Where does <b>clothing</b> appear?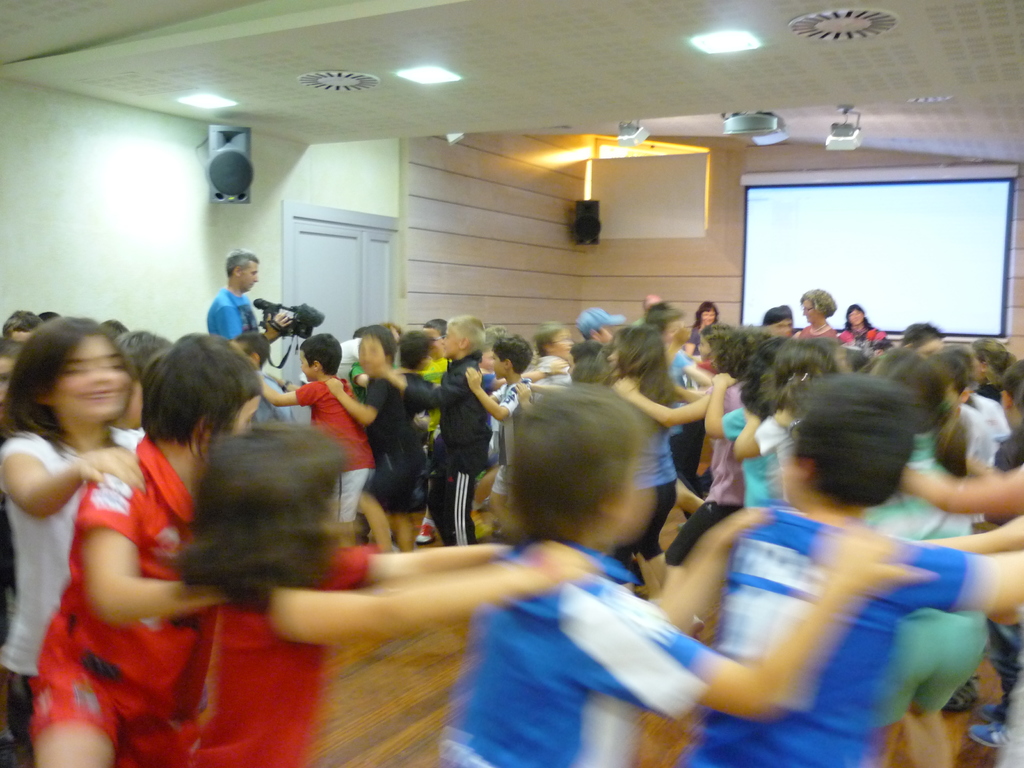
Appears at detection(970, 397, 1007, 436).
